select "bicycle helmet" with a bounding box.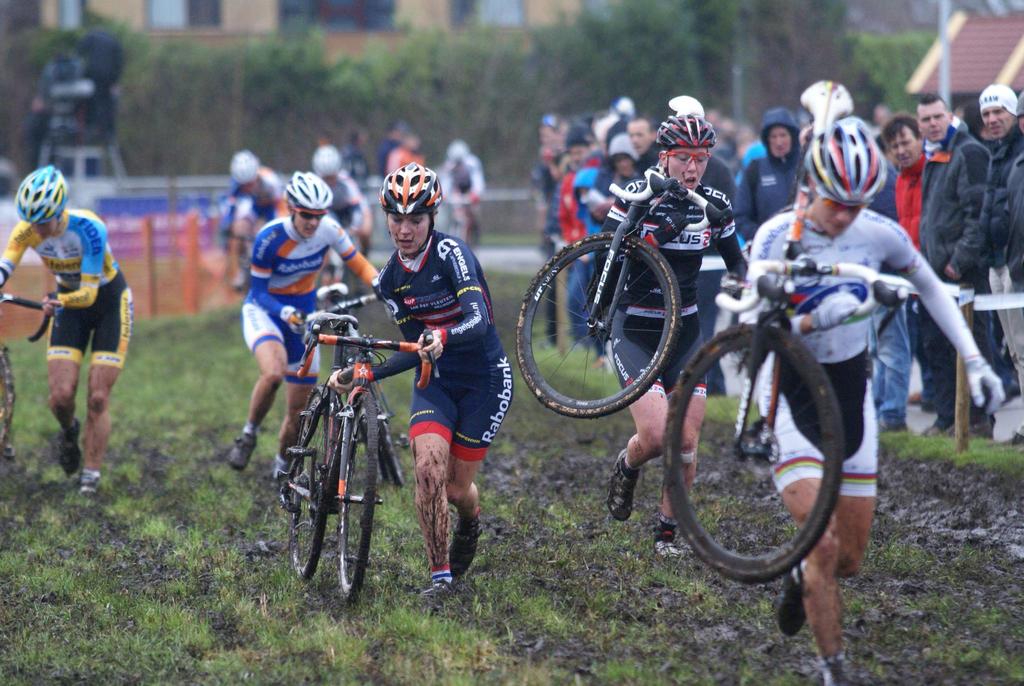
crop(309, 146, 342, 179).
